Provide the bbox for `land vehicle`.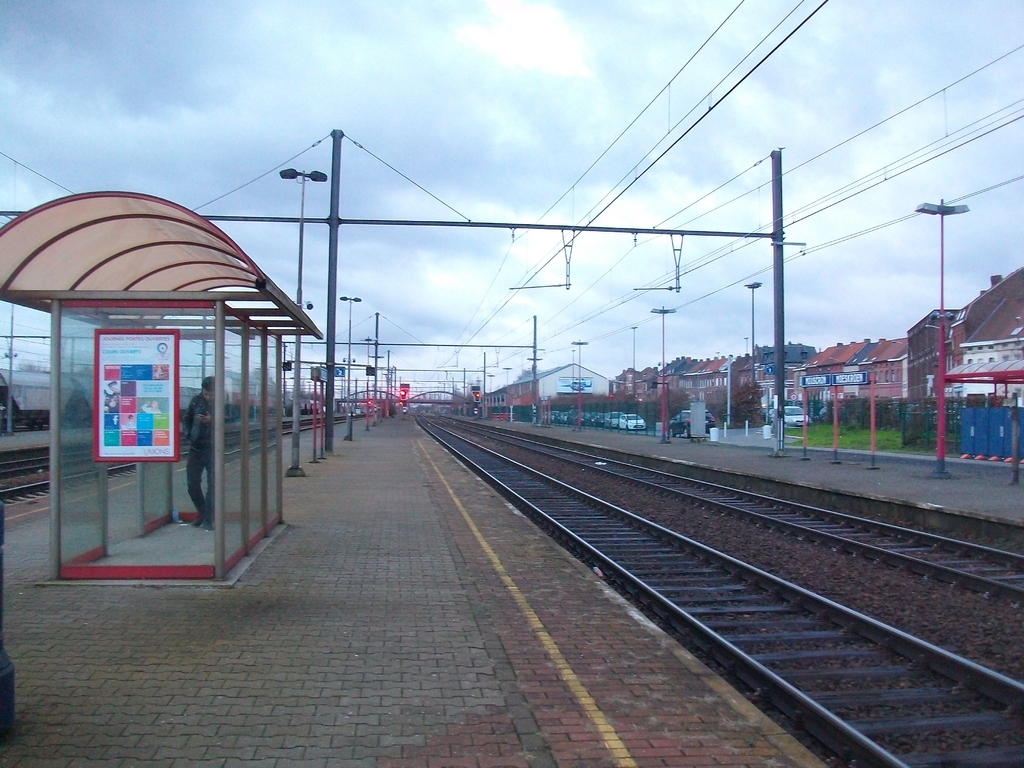
(x1=621, y1=415, x2=645, y2=428).
